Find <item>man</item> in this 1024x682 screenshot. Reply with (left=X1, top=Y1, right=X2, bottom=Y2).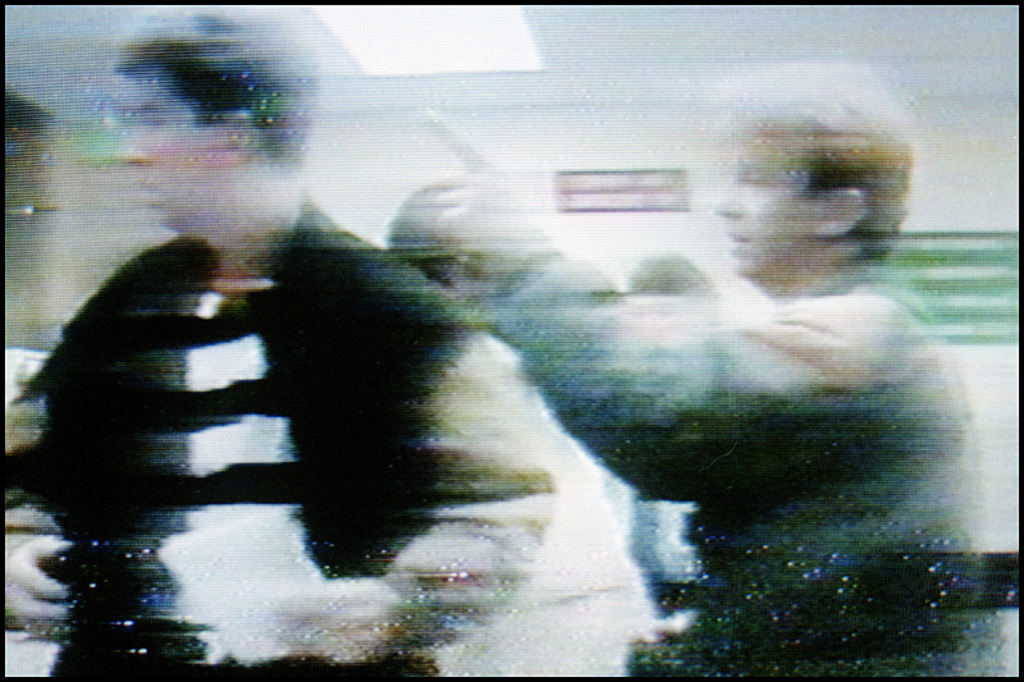
(left=33, top=0, right=540, bottom=681).
